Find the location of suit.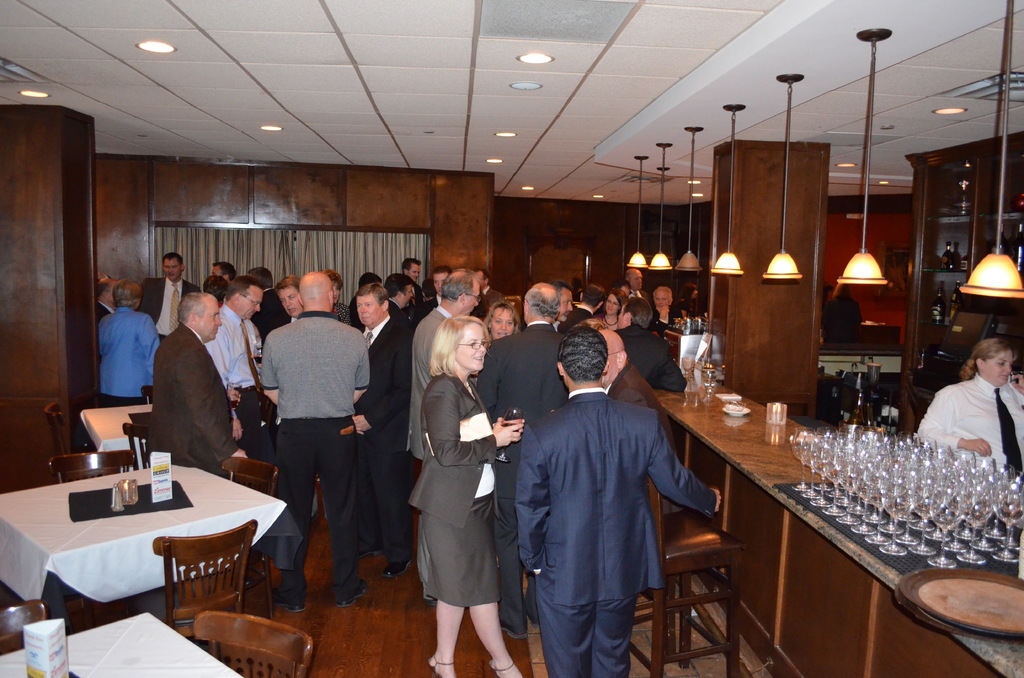
Location: {"x1": 616, "y1": 324, "x2": 689, "y2": 396}.
